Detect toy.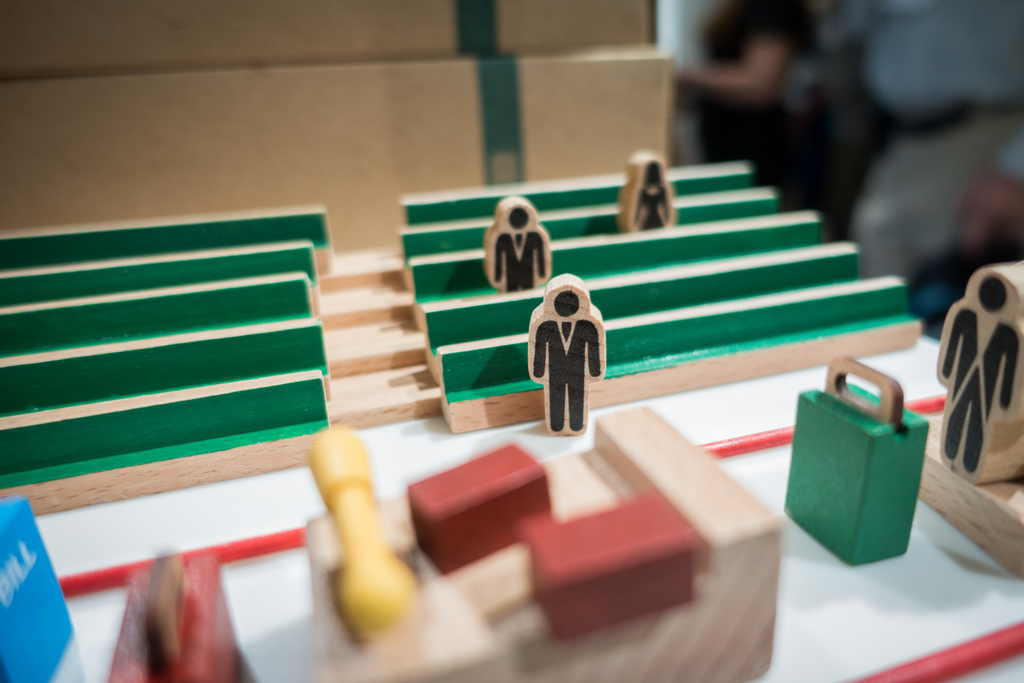
Detected at 934, 258, 1023, 488.
